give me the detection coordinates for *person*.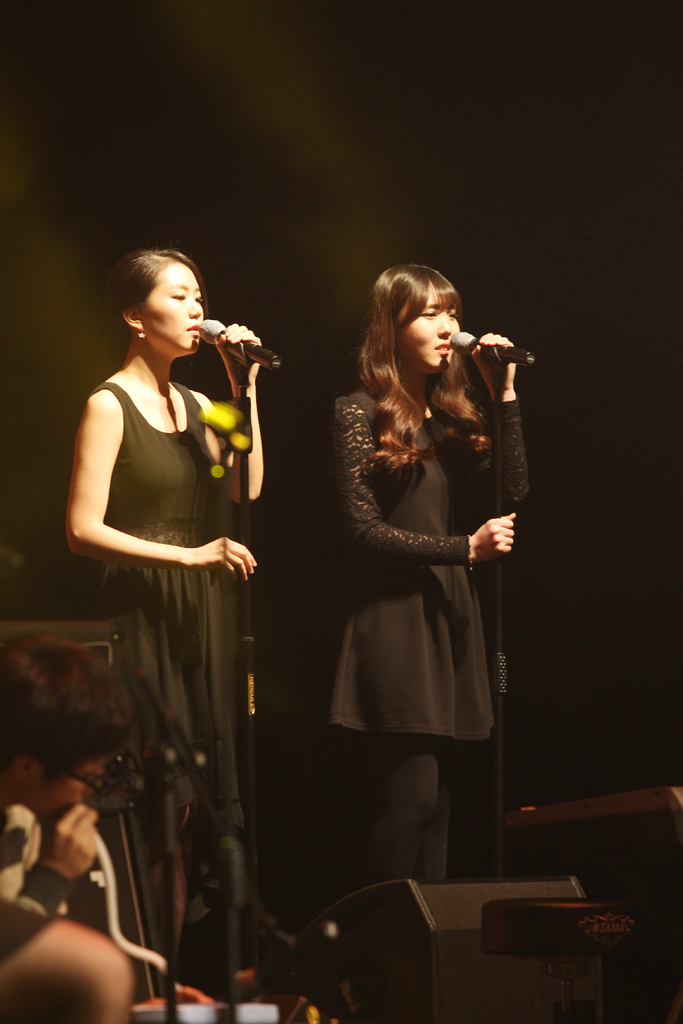
x1=325 y1=266 x2=530 y2=917.
